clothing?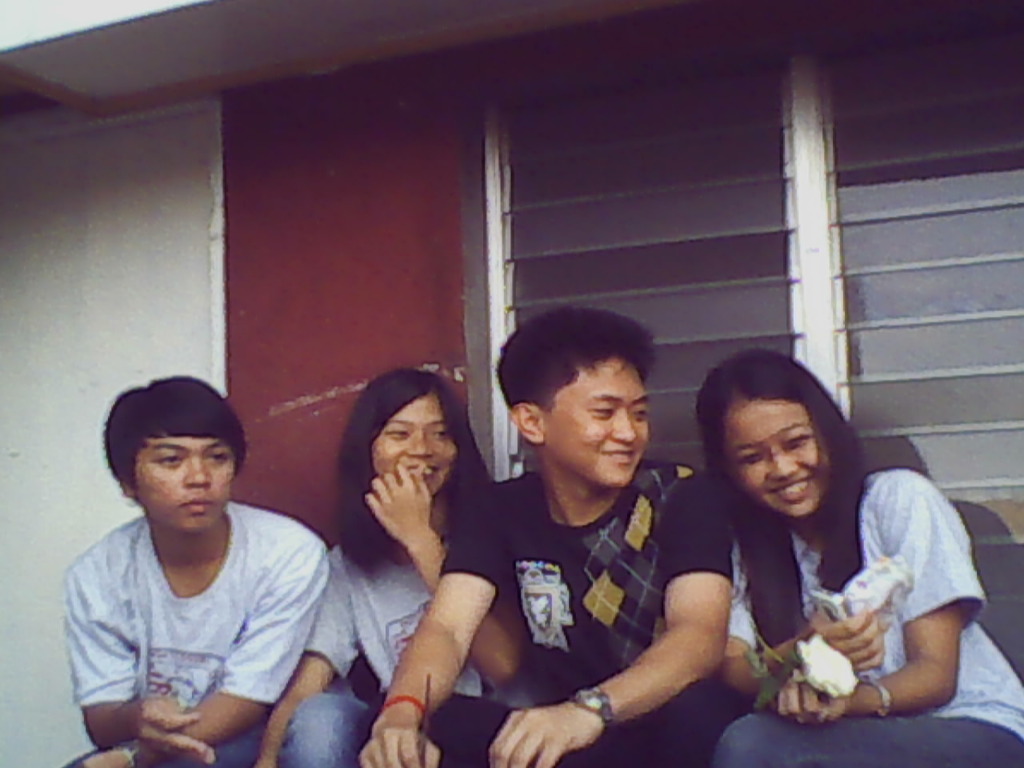
pyautogui.locateOnScreen(276, 533, 491, 767)
